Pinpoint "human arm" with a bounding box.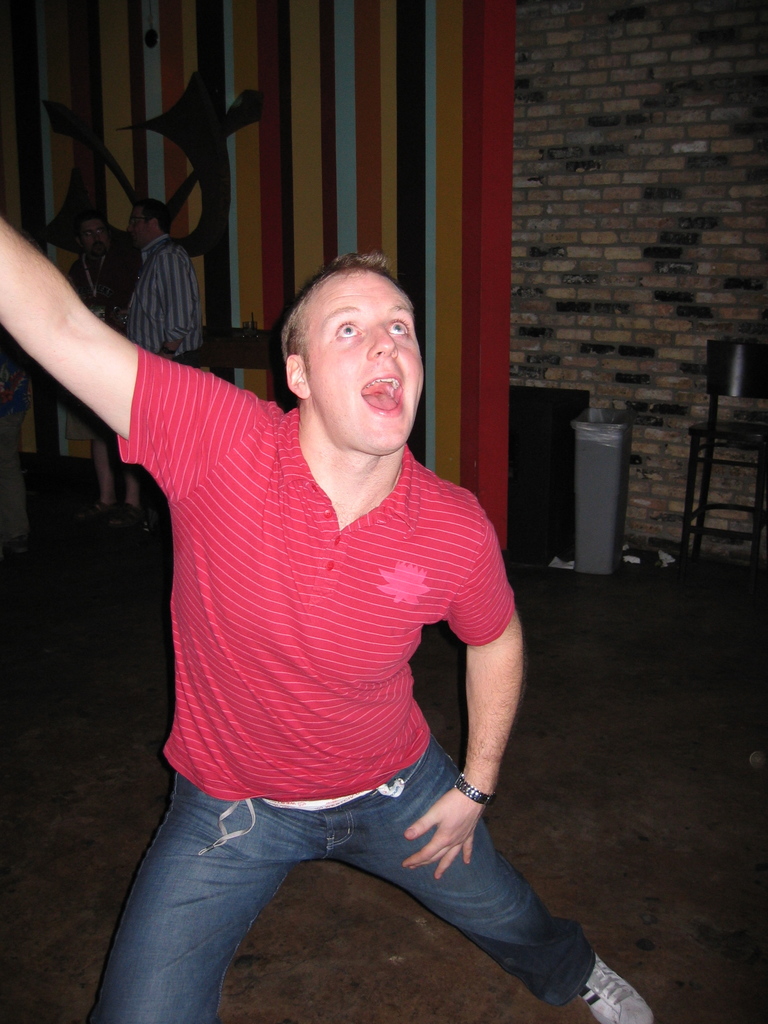
93, 246, 148, 318.
